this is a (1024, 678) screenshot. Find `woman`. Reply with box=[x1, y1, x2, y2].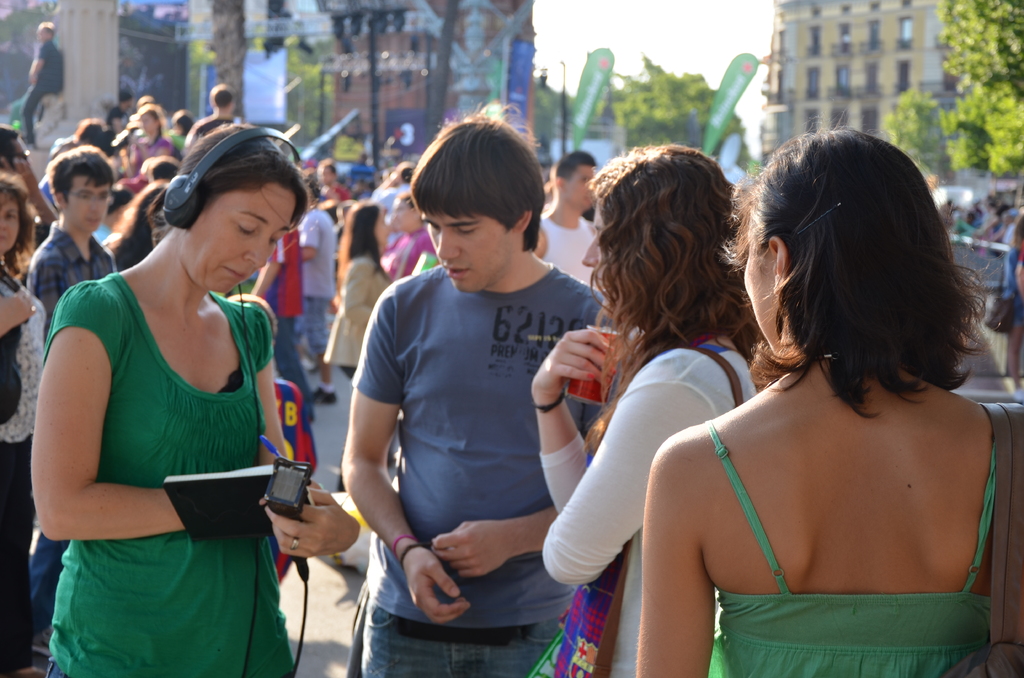
box=[0, 171, 51, 677].
